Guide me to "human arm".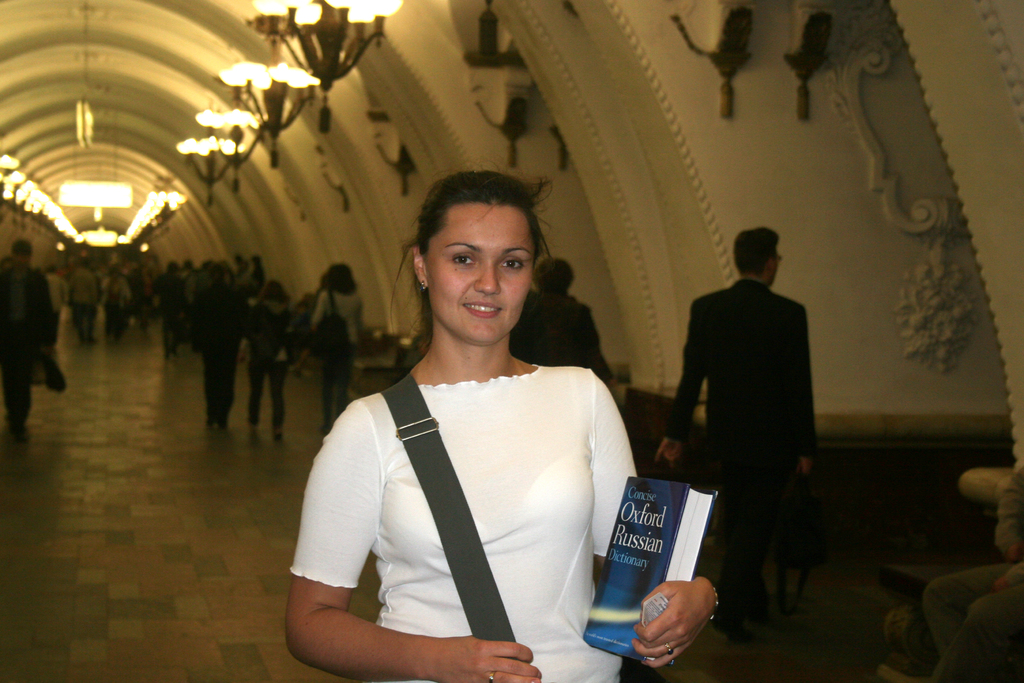
Guidance: <box>648,294,722,466</box>.
